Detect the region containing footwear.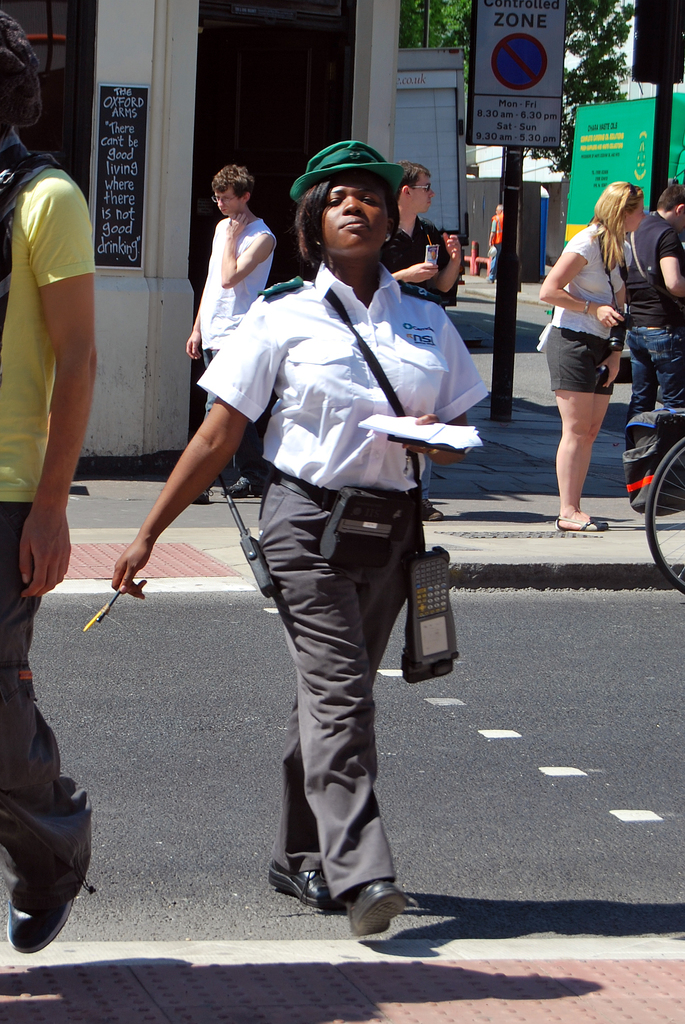
BBox(196, 489, 216, 505).
